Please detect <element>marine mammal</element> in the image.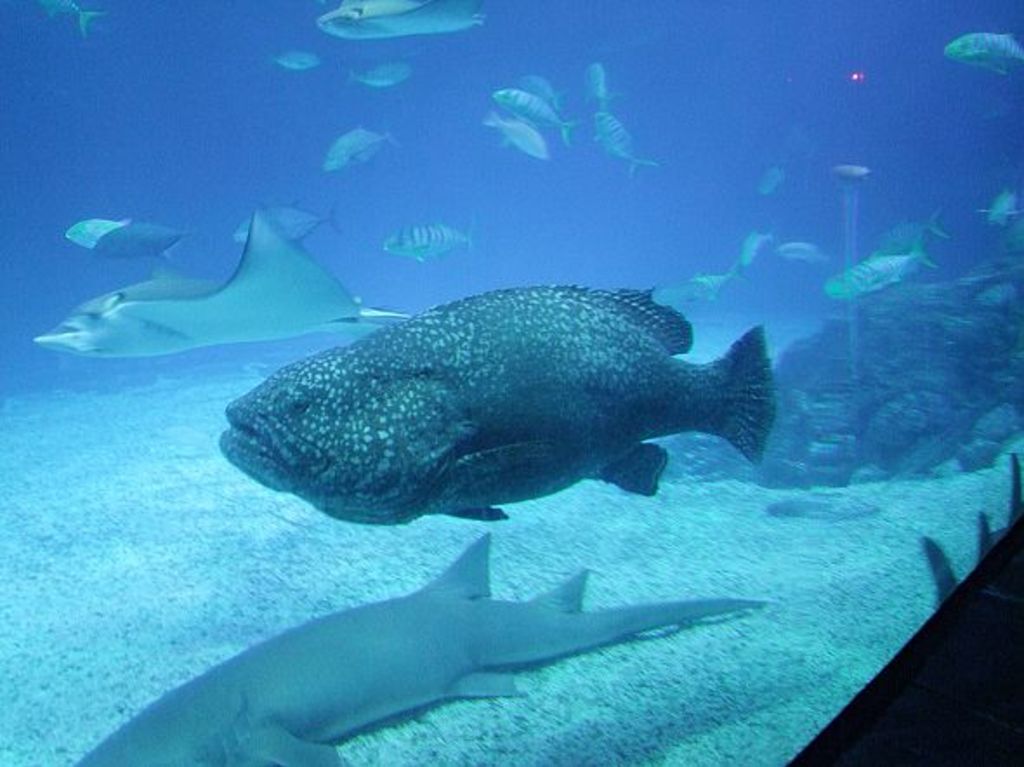
<box>30,207,410,368</box>.
